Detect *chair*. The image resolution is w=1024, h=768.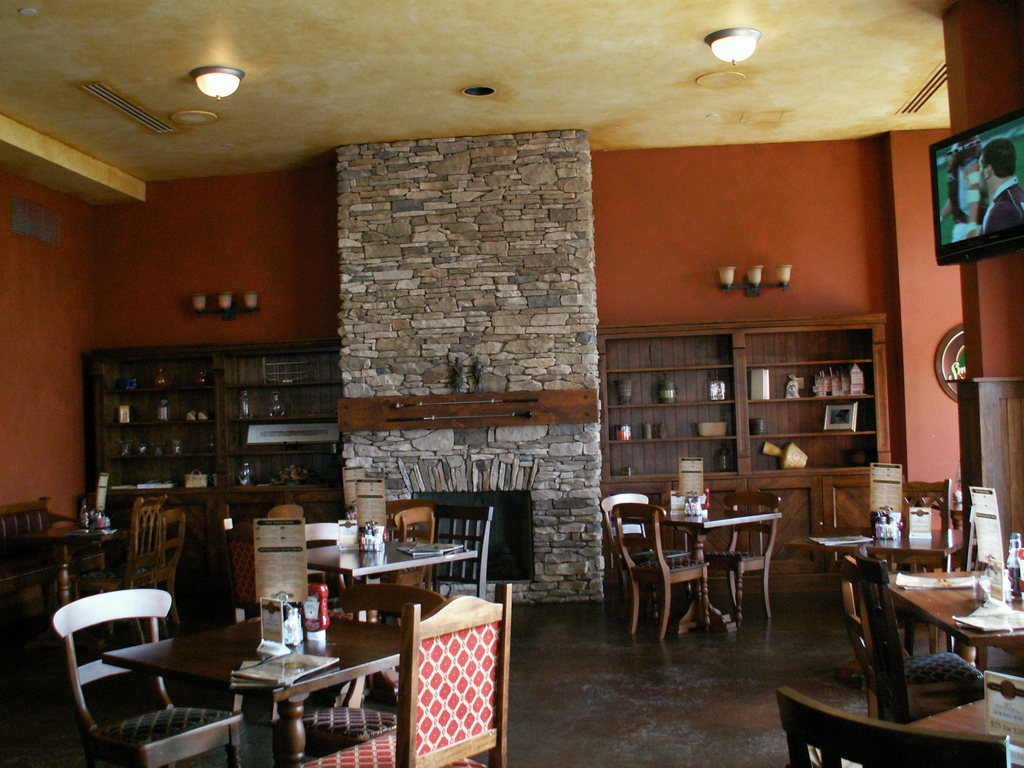
227 515 262 631.
